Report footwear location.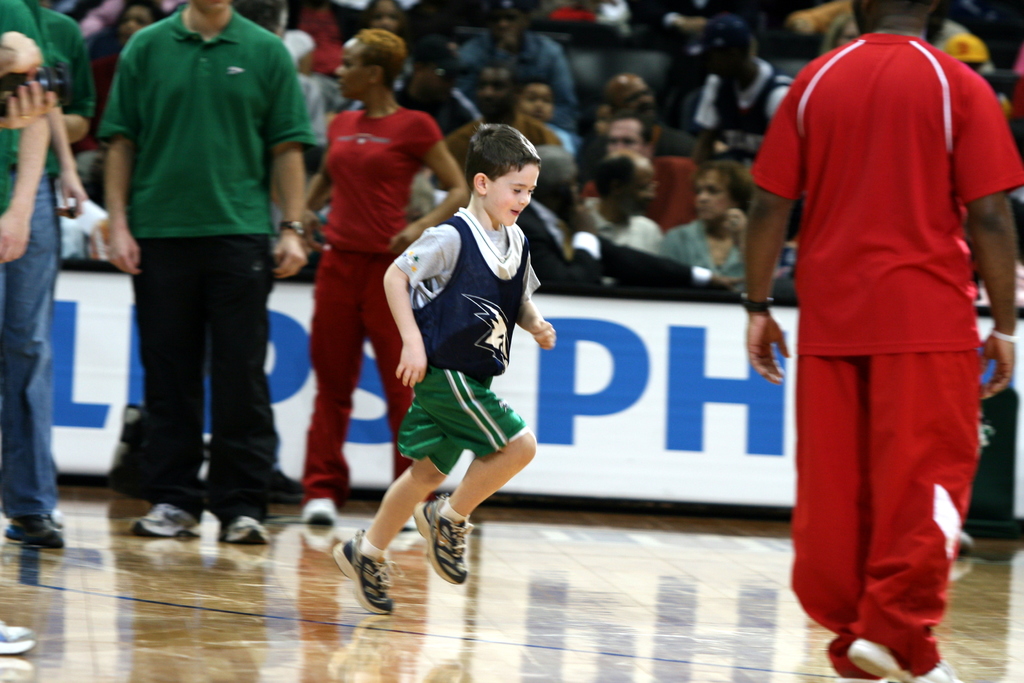
Report: {"left": 129, "top": 501, "right": 198, "bottom": 537}.
